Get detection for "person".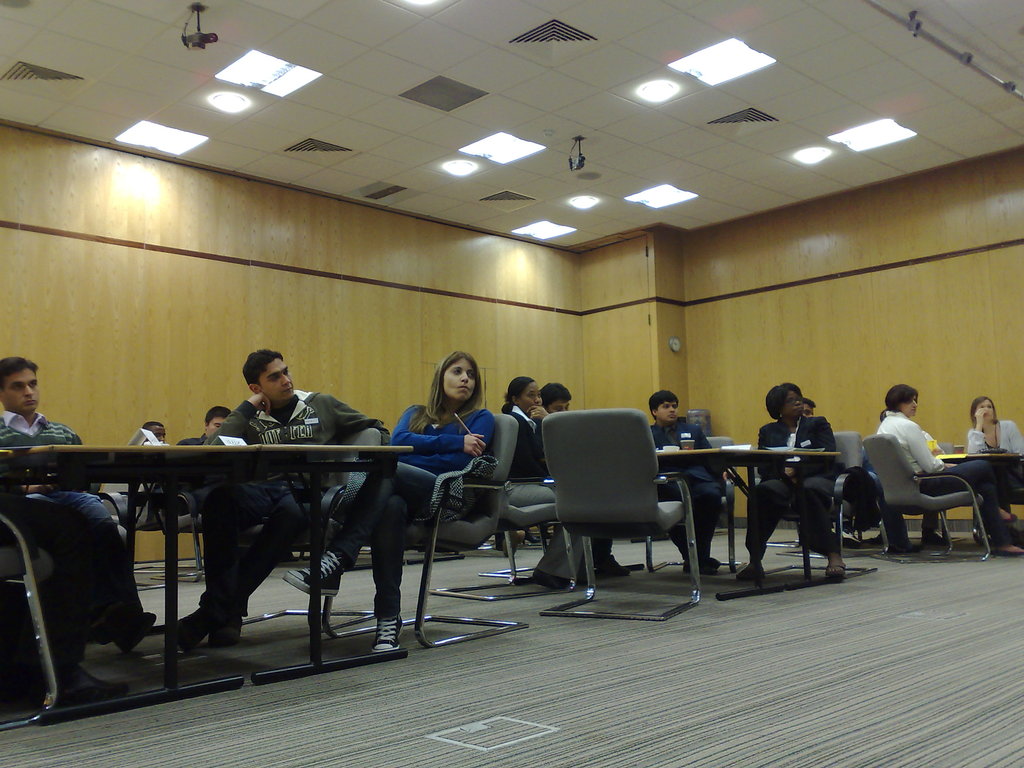
Detection: [173, 399, 233, 447].
